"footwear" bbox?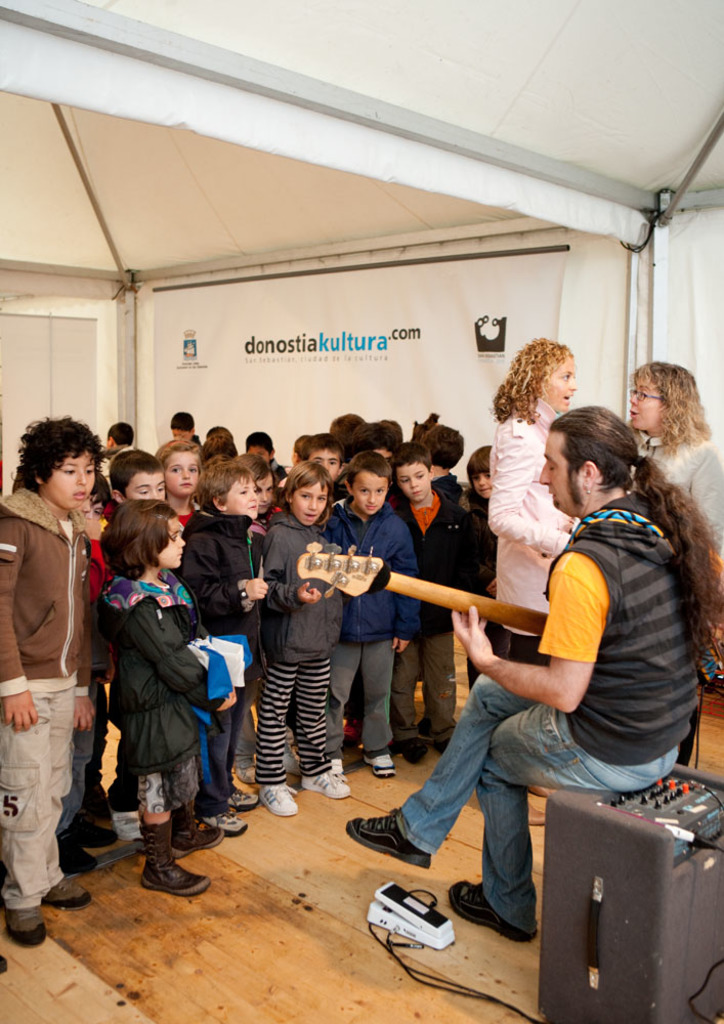
[230,781,263,813]
